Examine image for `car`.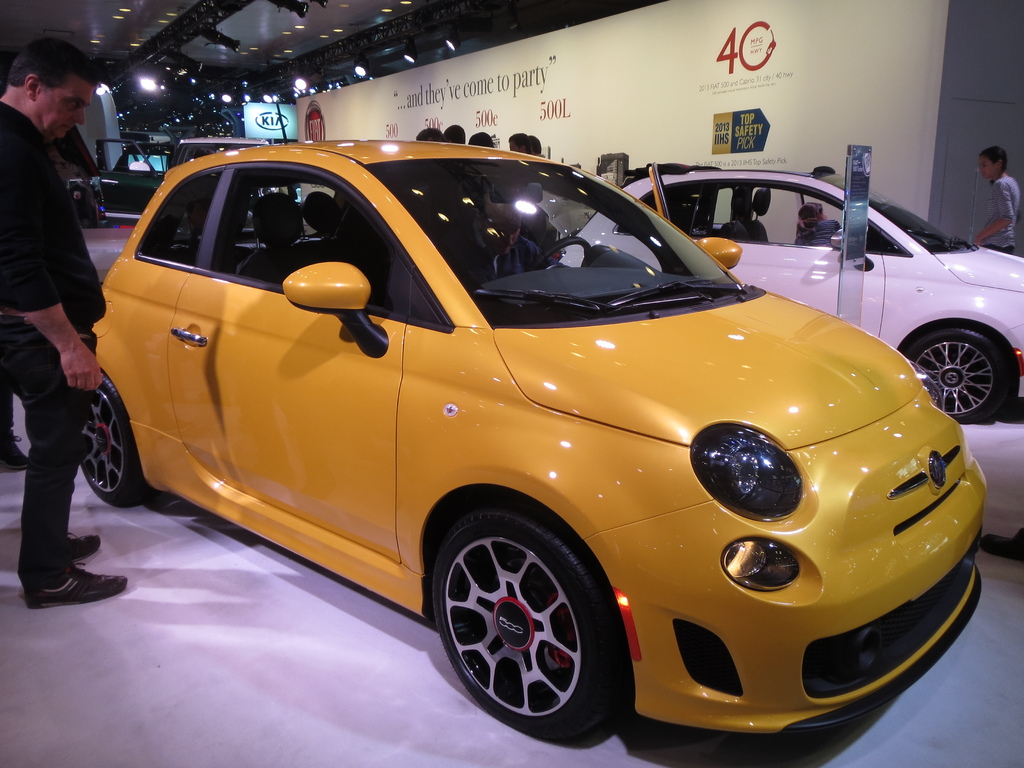
Examination result: <bbox>559, 163, 1023, 412</bbox>.
